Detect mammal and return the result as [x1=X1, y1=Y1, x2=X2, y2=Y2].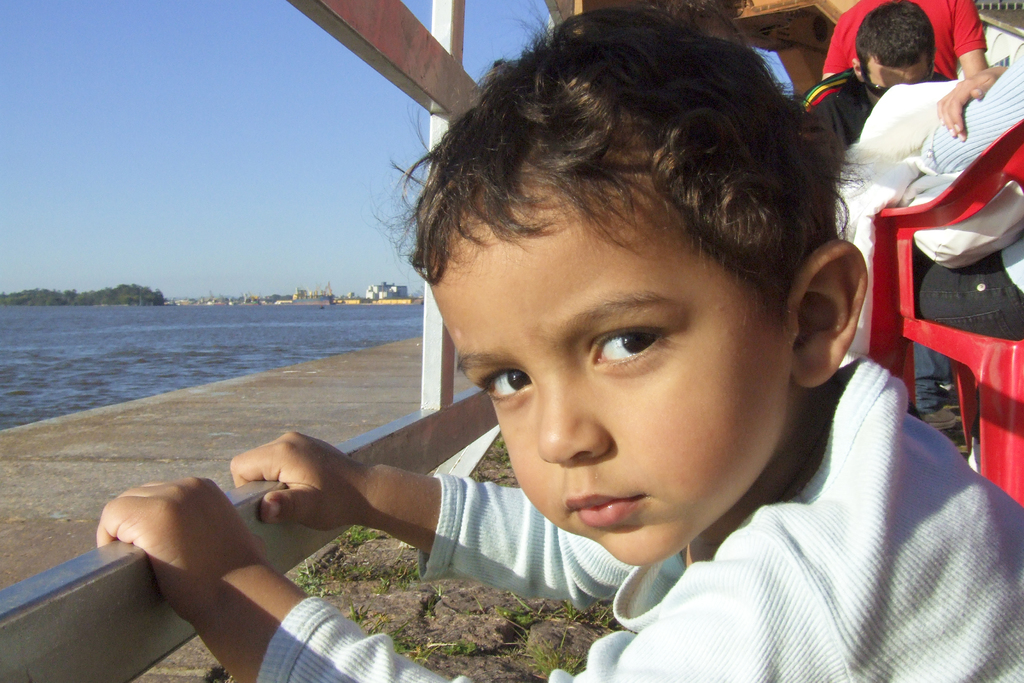
[x1=872, y1=42, x2=1023, y2=439].
